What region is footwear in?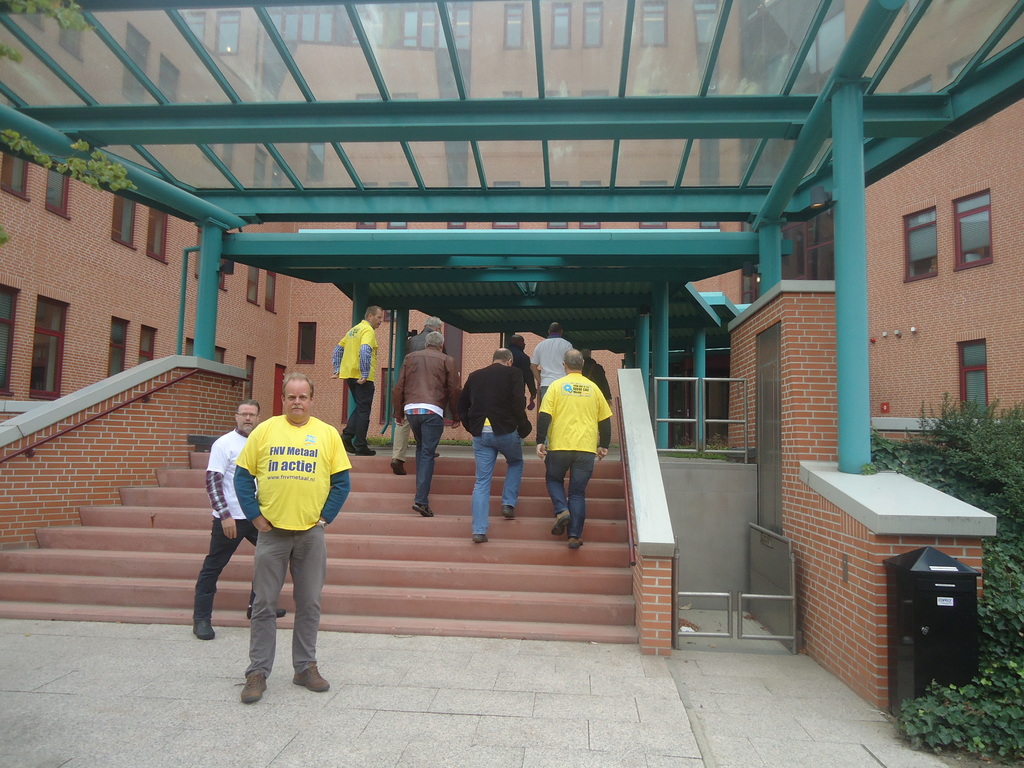
(x1=191, y1=618, x2=220, y2=640).
